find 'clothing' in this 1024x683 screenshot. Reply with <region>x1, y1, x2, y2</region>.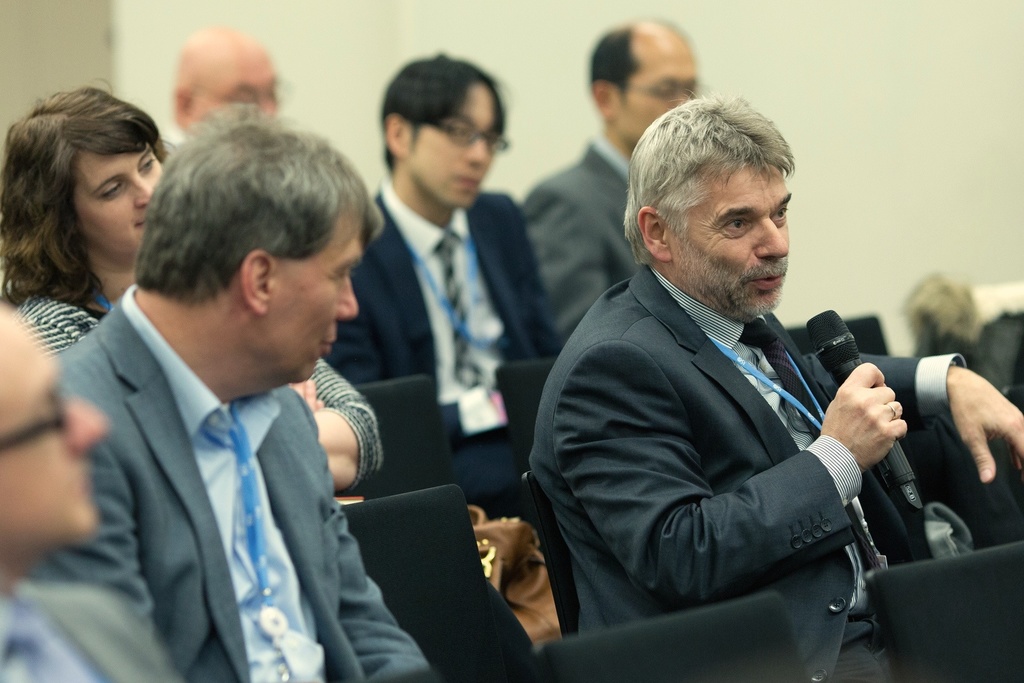
<region>14, 280, 383, 502</region>.
